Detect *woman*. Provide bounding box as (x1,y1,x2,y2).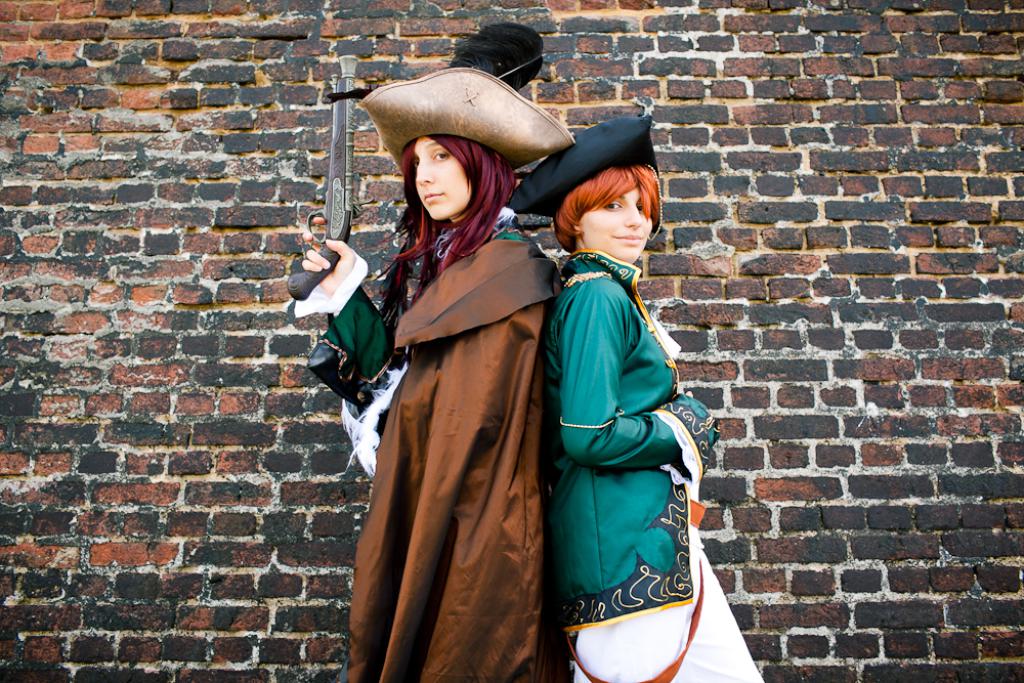
(506,115,762,682).
